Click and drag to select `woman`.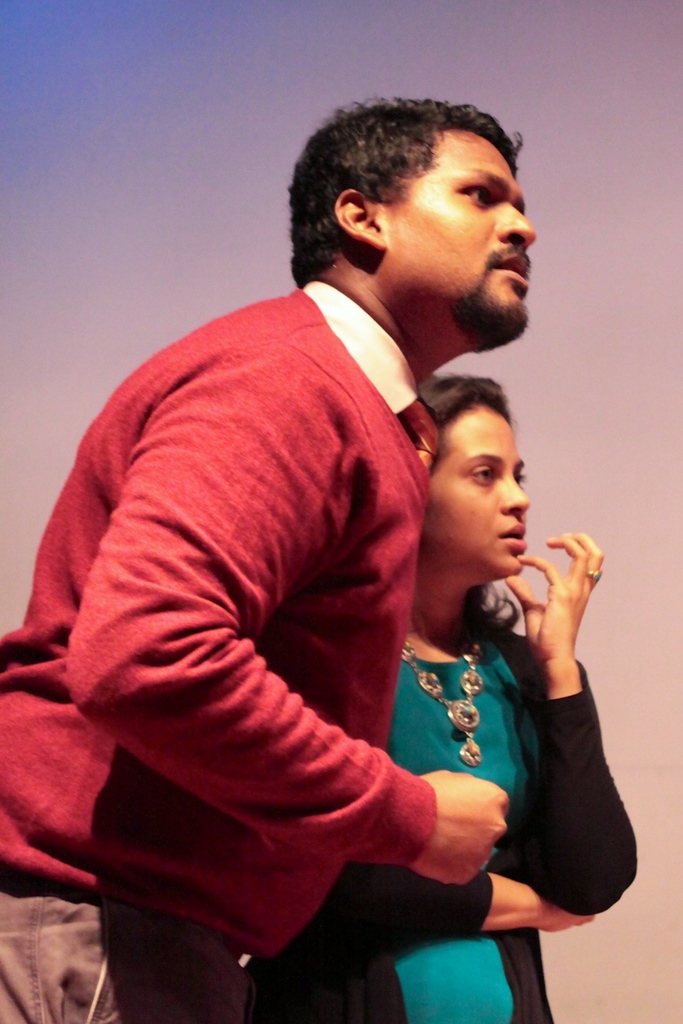
Selection: rect(395, 365, 630, 1000).
